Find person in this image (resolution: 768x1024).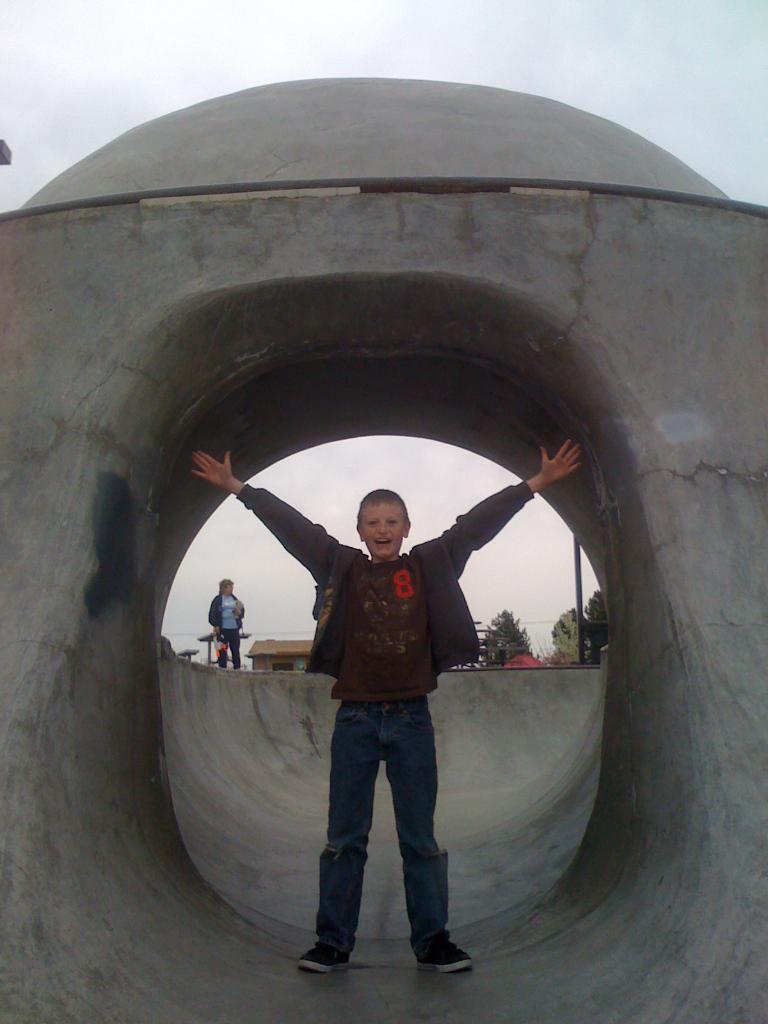
210:579:245:668.
